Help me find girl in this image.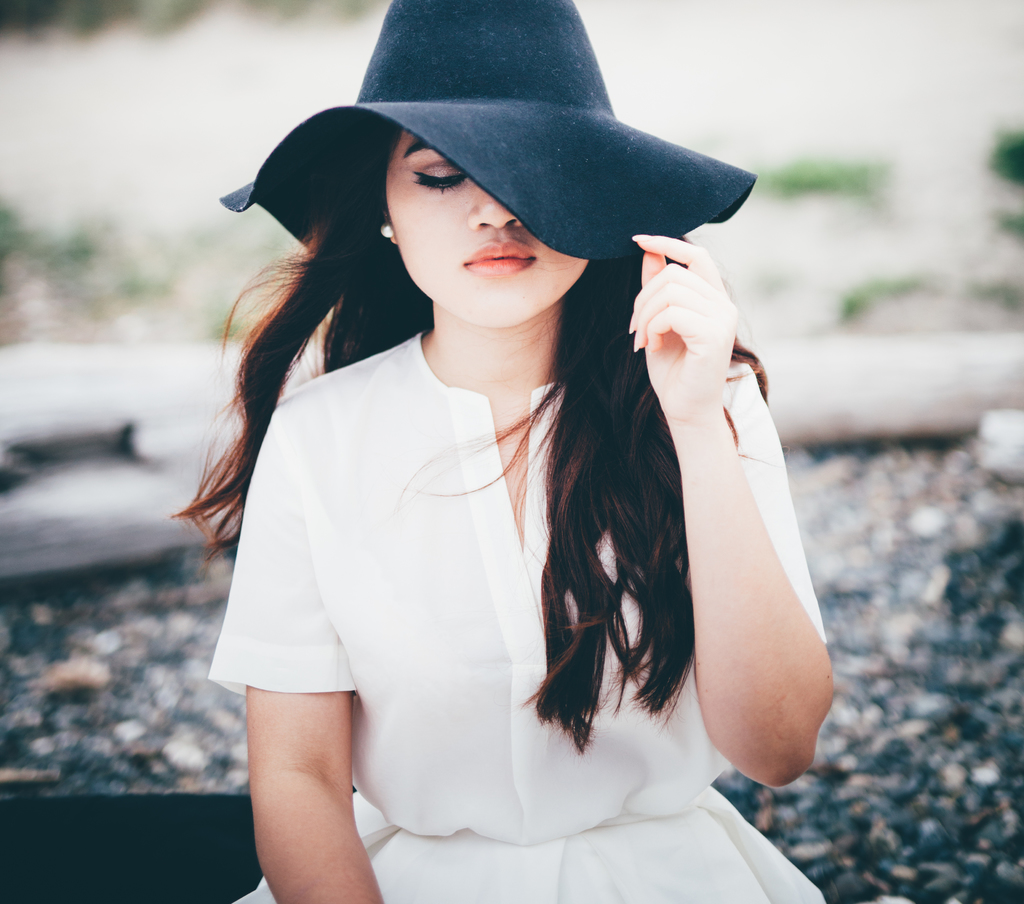
Found it: <region>170, 0, 834, 903</region>.
